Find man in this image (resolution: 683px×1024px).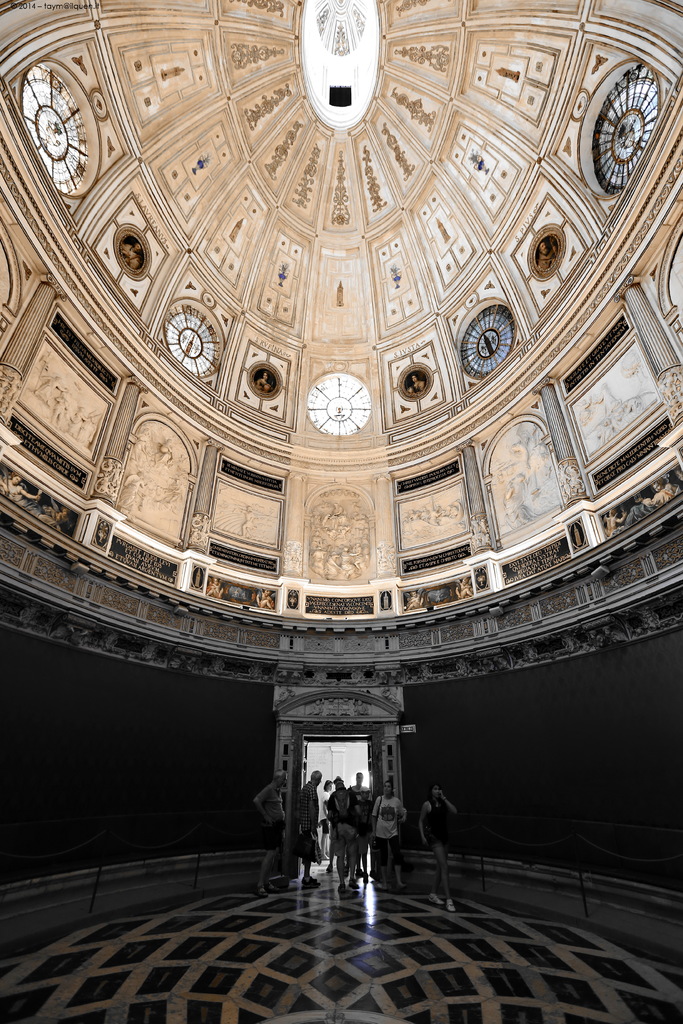
detection(254, 767, 291, 893).
